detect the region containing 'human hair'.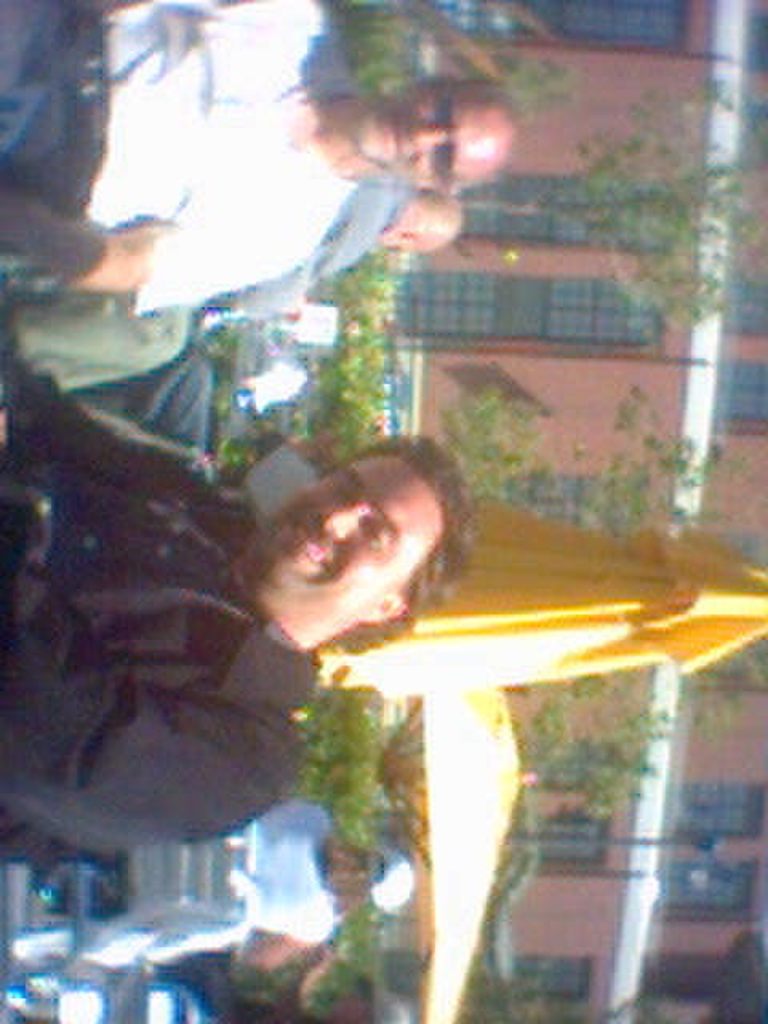
(317, 837, 384, 915).
